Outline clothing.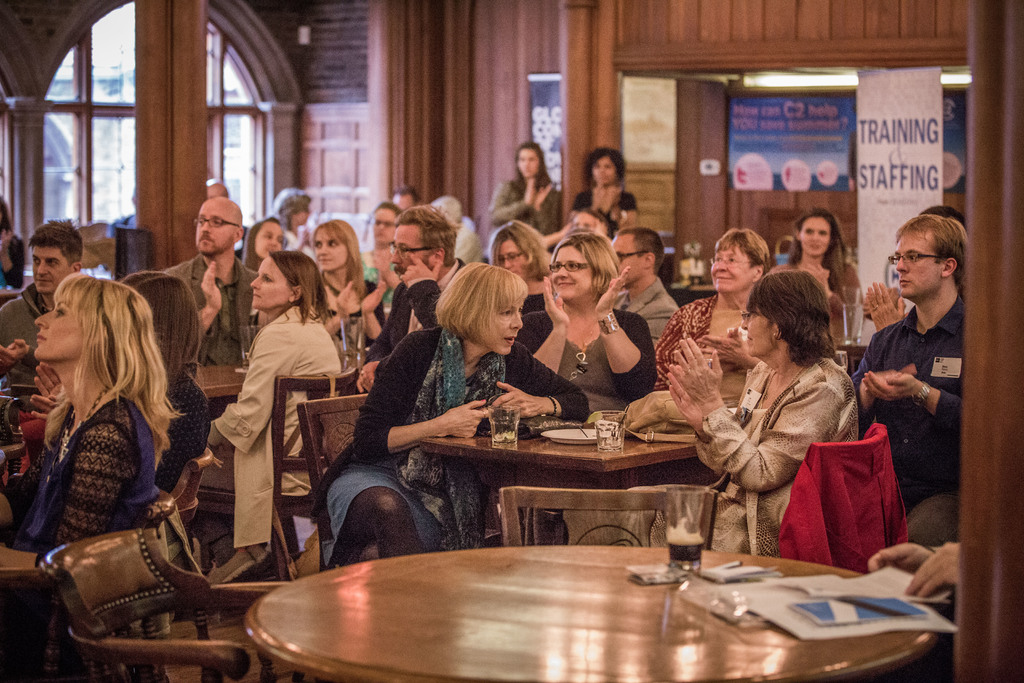
Outline: (left=15, top=386, right=157, bottom=565).
